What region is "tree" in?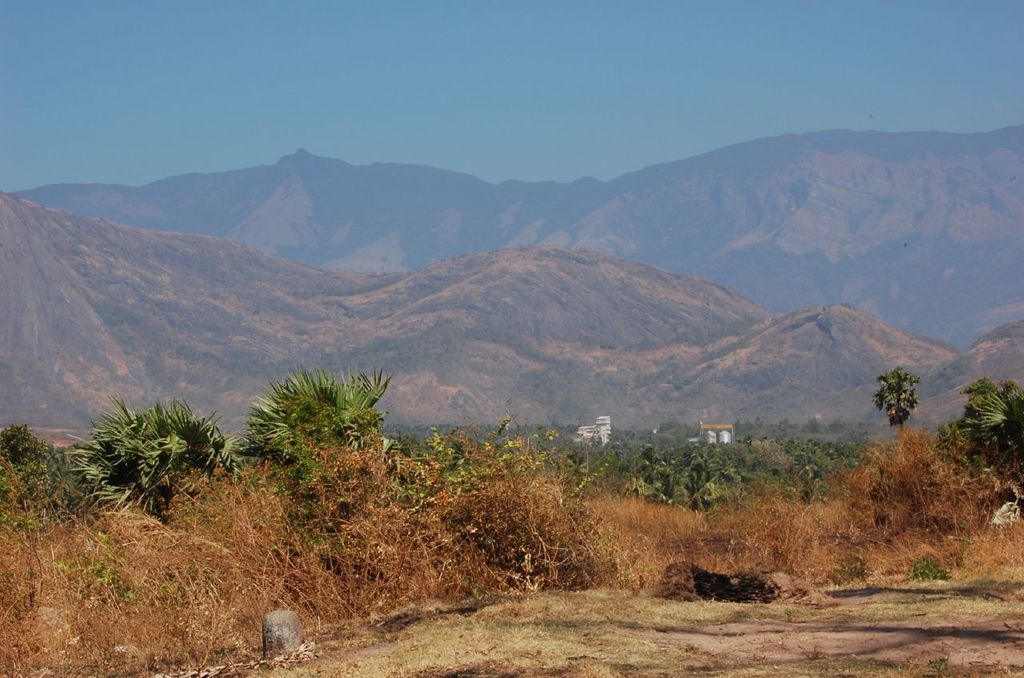
bbox=[218, 373, 403, 549].
